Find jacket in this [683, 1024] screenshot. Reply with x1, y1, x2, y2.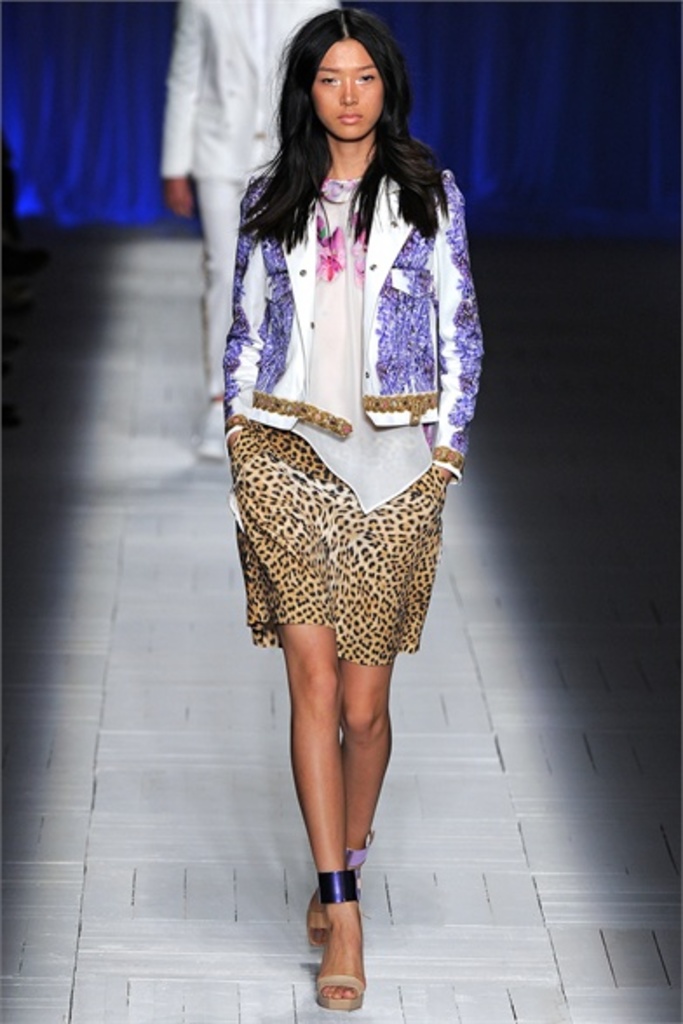
216, 101, 498, 451.
